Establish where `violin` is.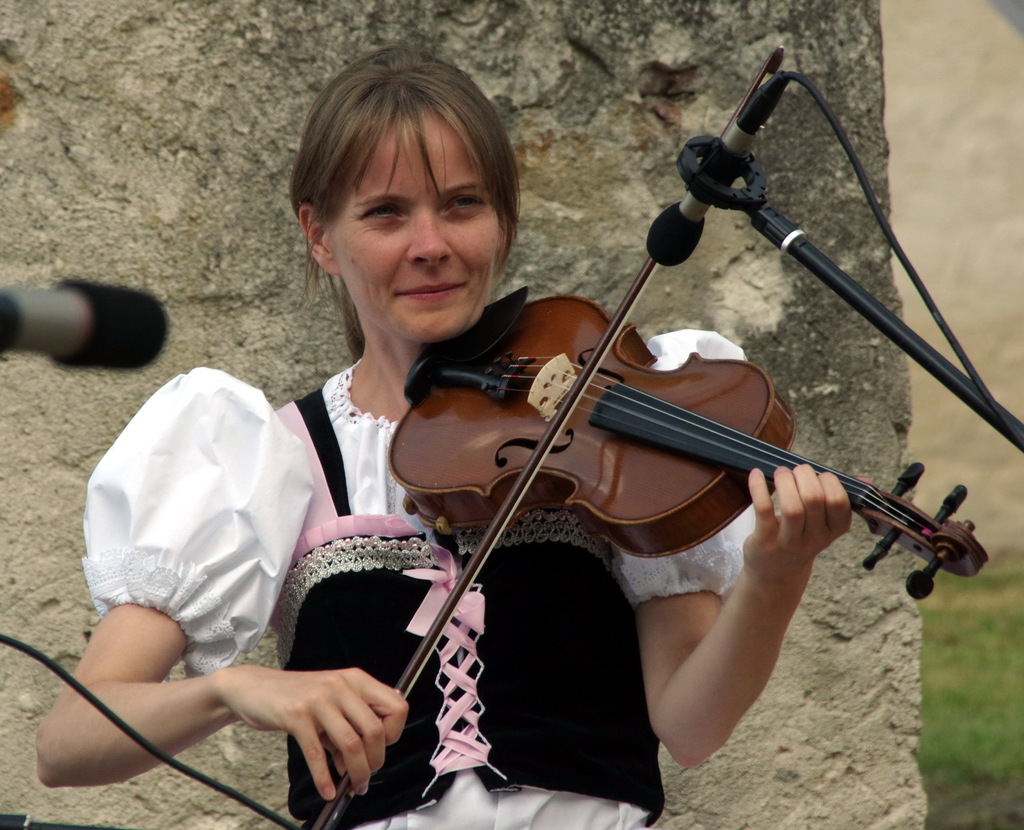
Established at select_region(308, 44, 994, 829).
